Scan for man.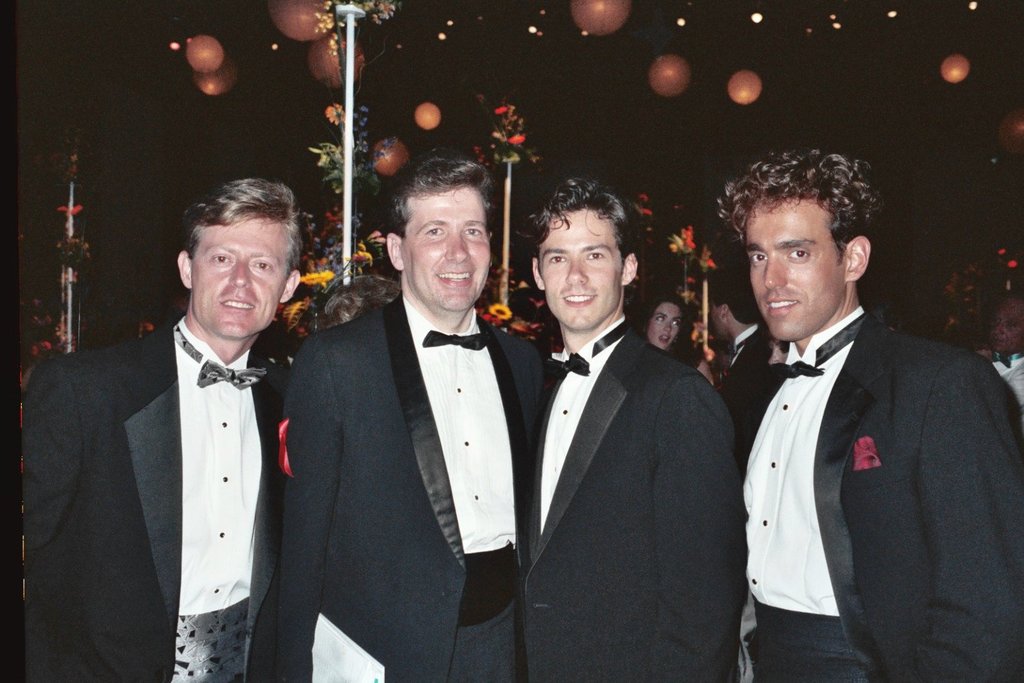
Scan result: Rect(707, 150, 1005, 671).
